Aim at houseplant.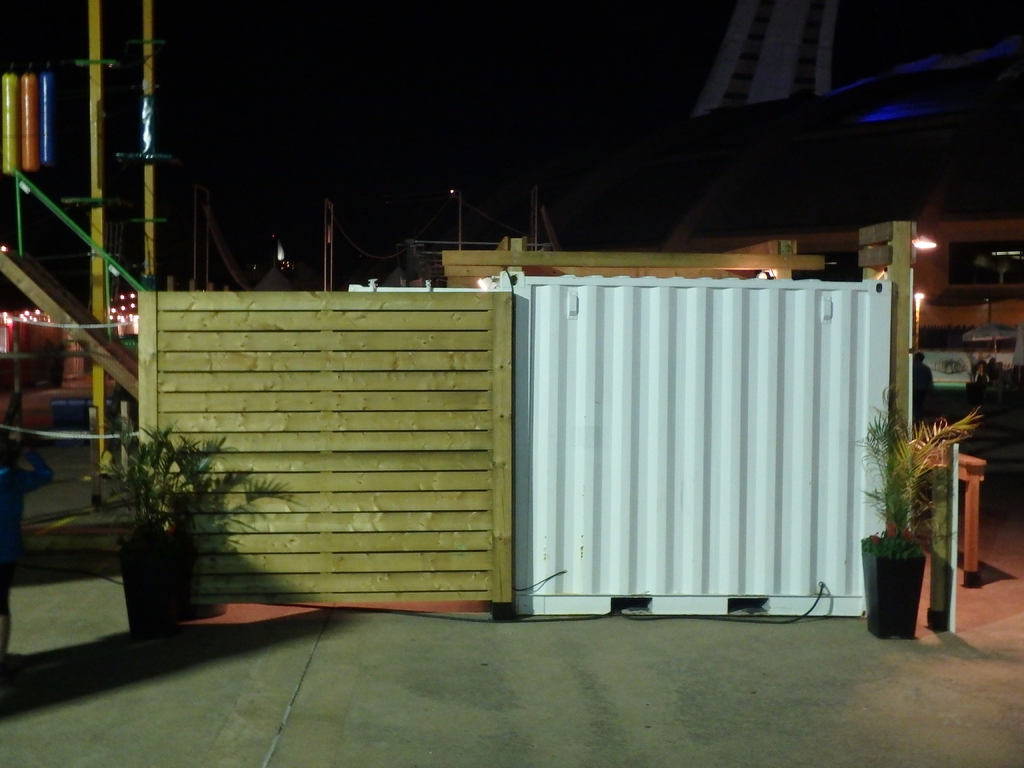
Aimed at BBox(867, 396, 994, 642).
